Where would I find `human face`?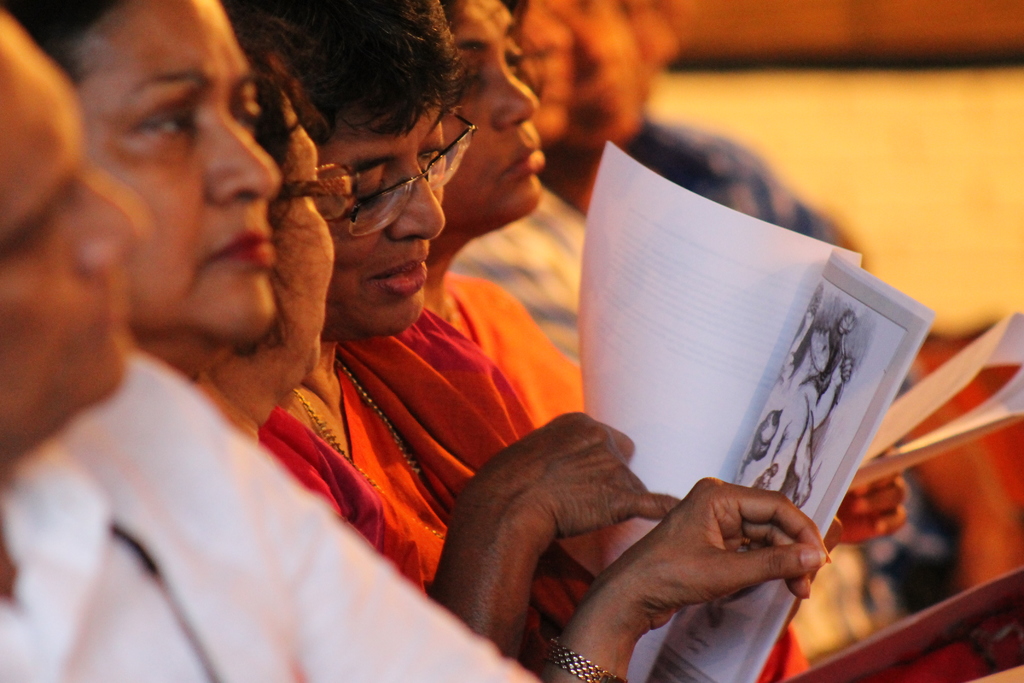
At bbox=(548, 0, 645, 149).
